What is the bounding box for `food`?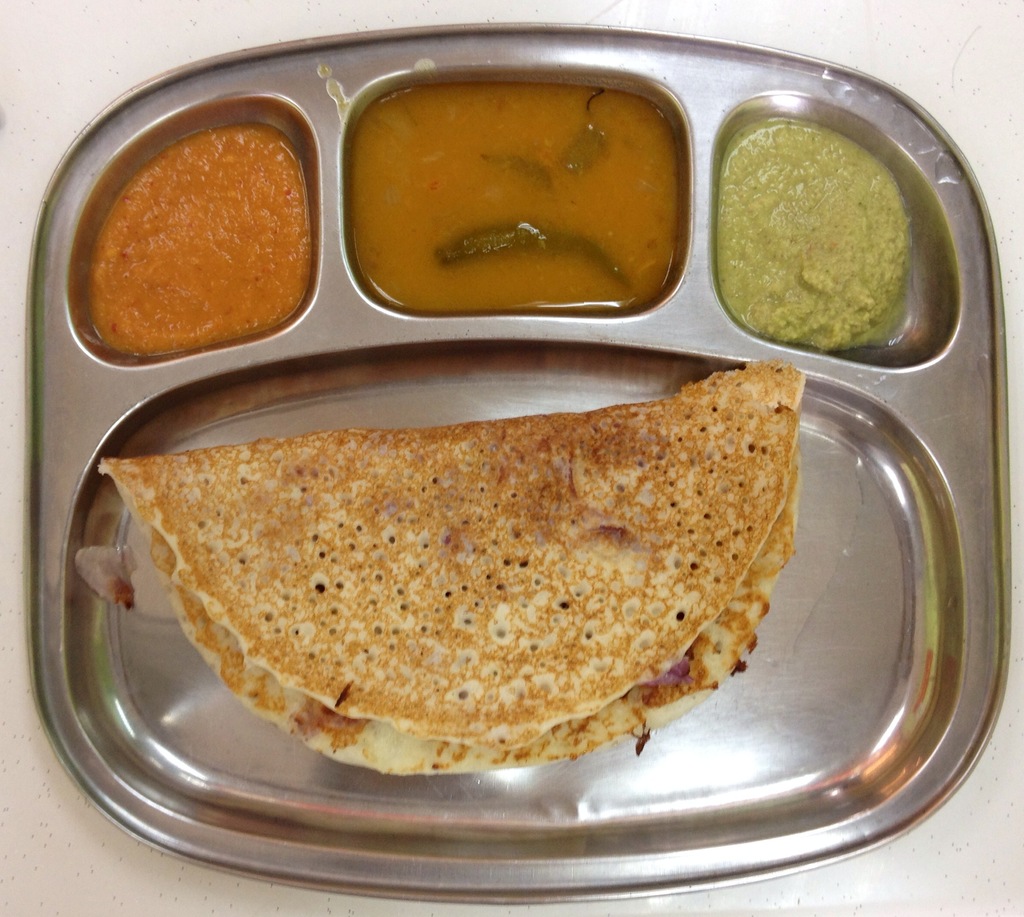
<bbox>351, 81, 678, 314</bbox>.
